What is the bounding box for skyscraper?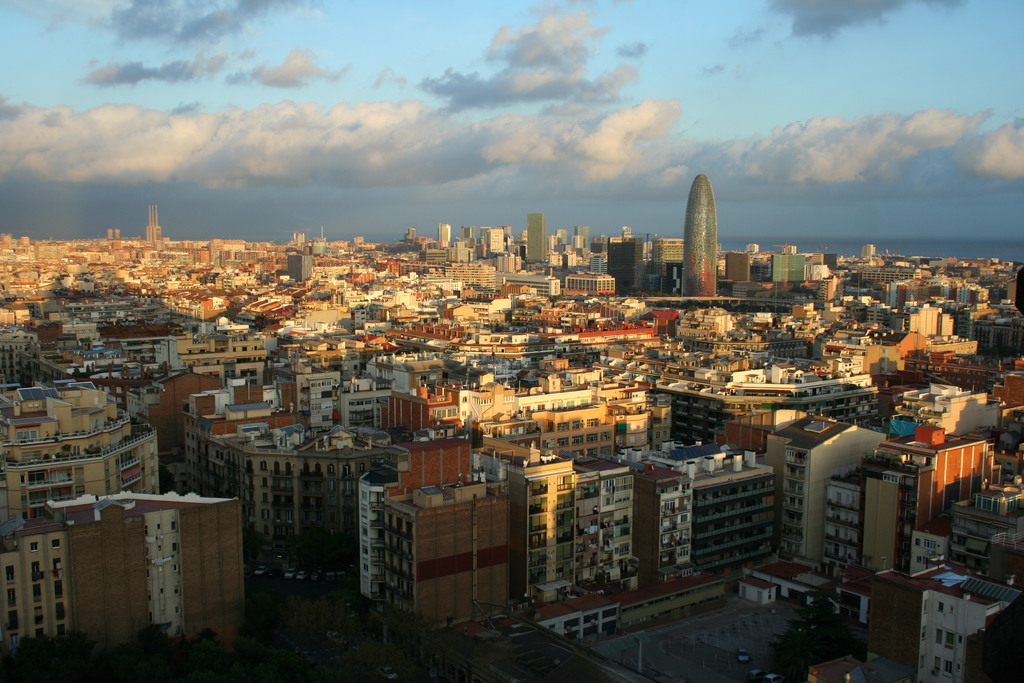
376 466 513 627.
